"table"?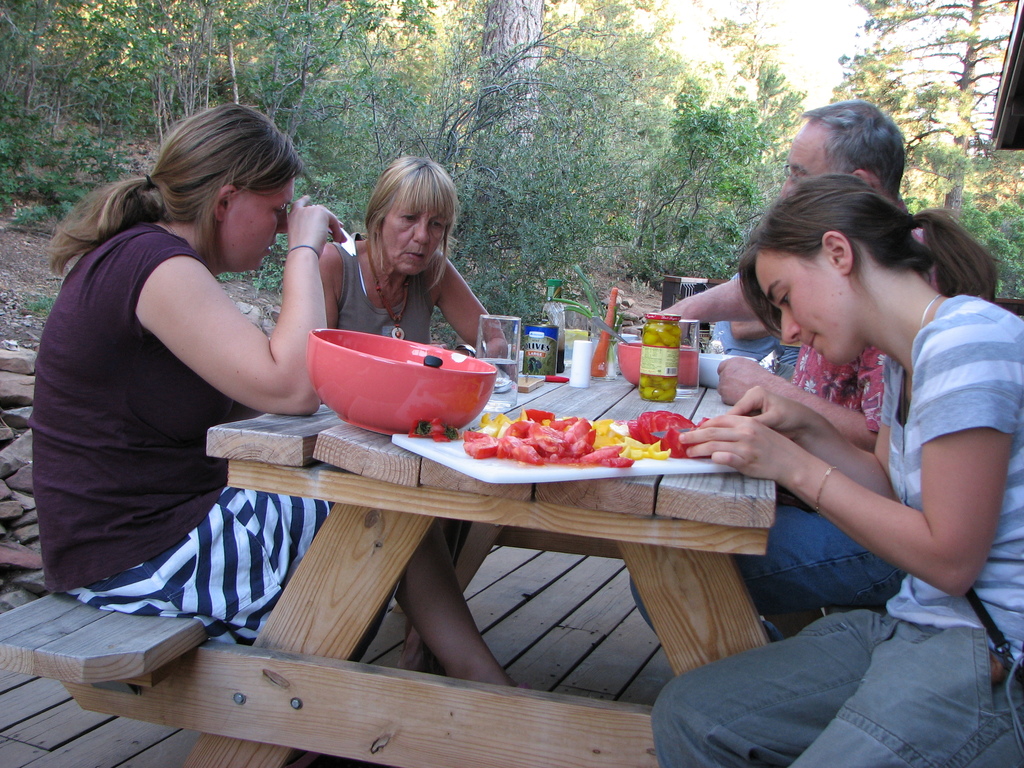
box(132, 321, 787, 767)
